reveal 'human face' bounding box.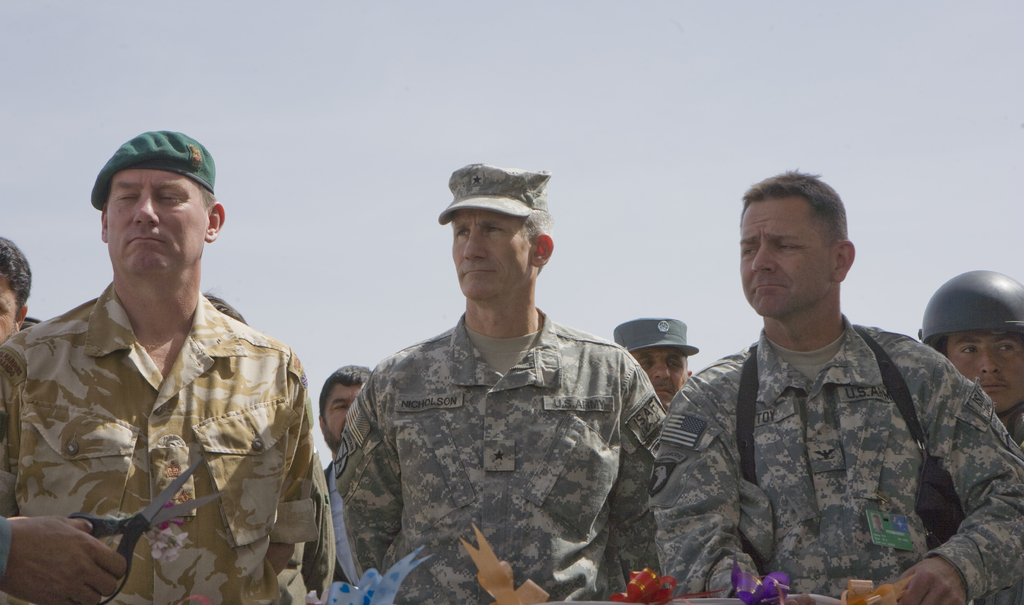
Revealed: left=635, top=345, right=687, bottom=408.
